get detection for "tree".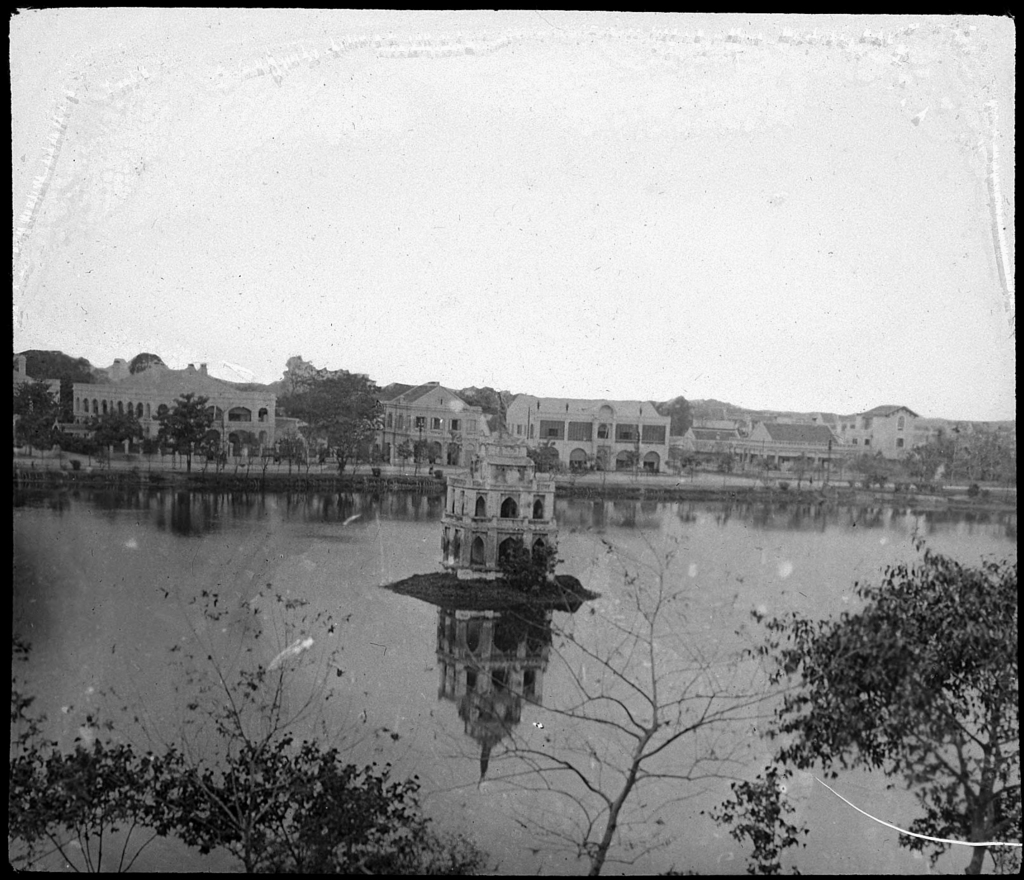
Detection: 84:578:435:871.
